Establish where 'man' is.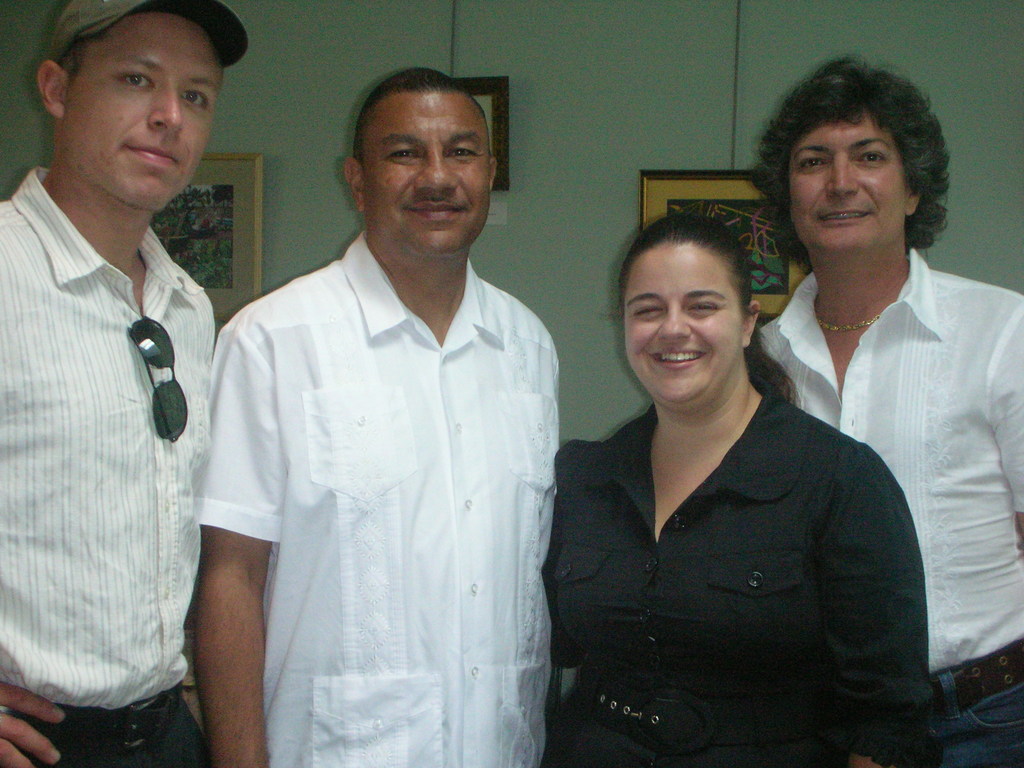
Established at <region>1, 0, 243, 742</region>.
